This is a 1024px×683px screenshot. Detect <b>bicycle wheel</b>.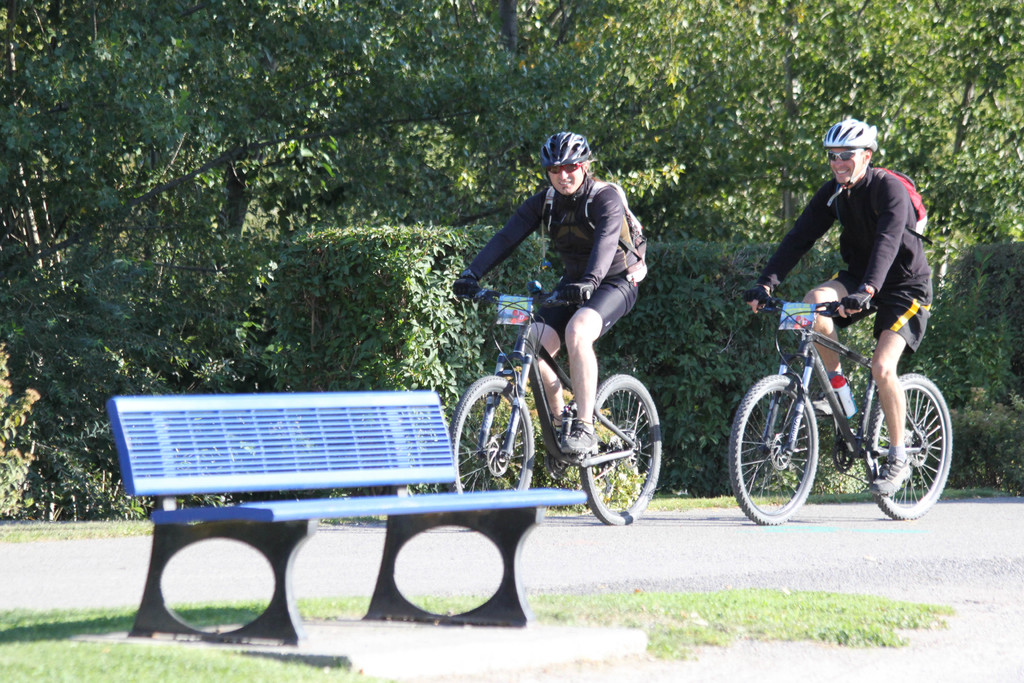
locate(860, 372, 961, 519).
